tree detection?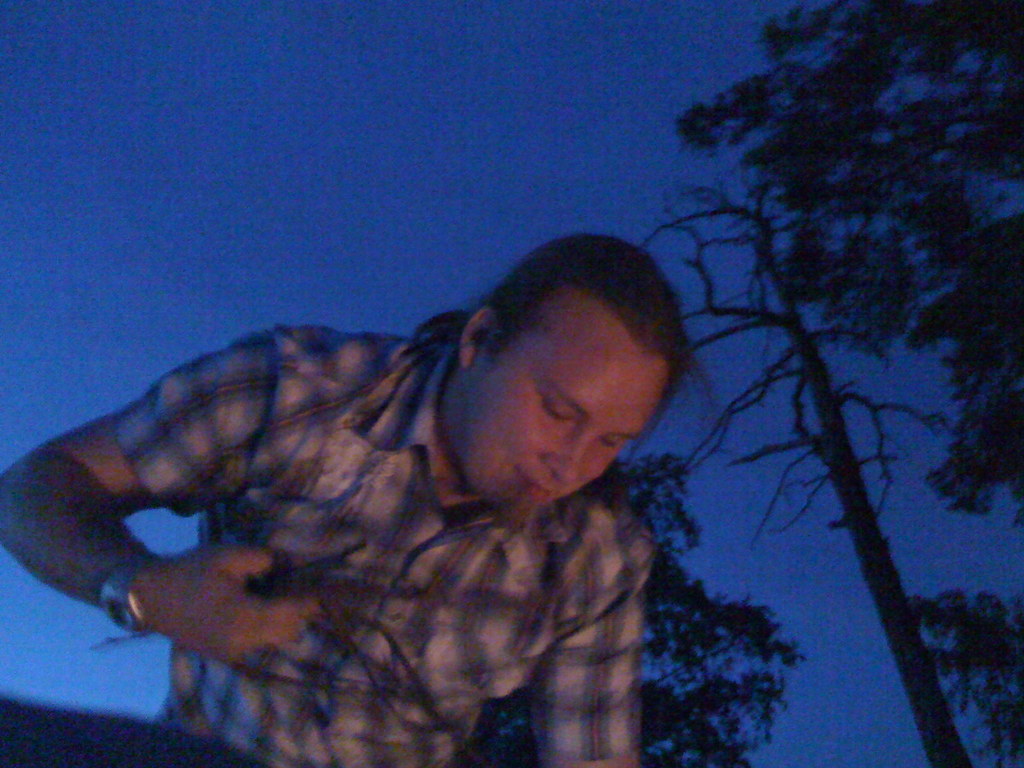
(665,13,970,755)
